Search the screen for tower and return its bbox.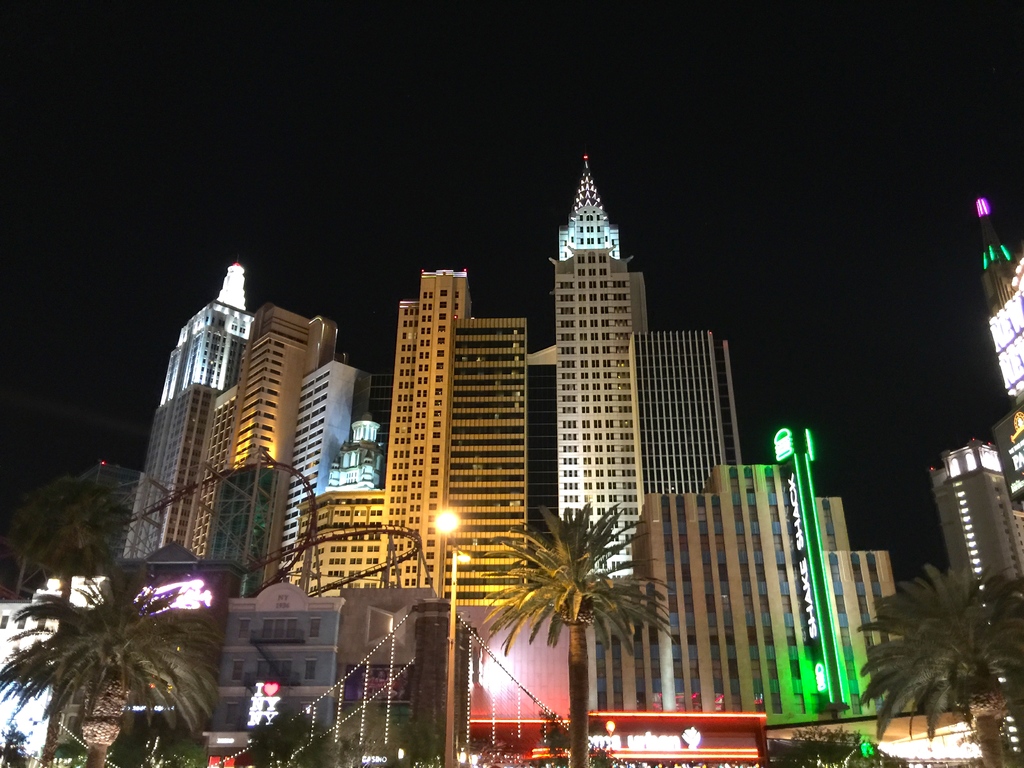
Found: left=376, top=267, right=473, bottom=594.
